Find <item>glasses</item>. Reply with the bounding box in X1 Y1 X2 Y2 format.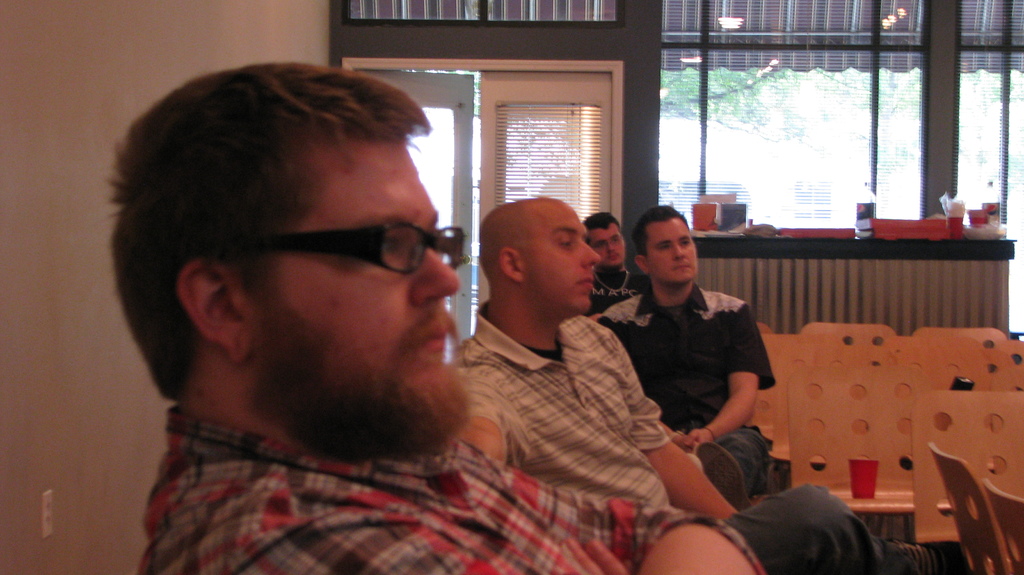
212 201 458 277.
